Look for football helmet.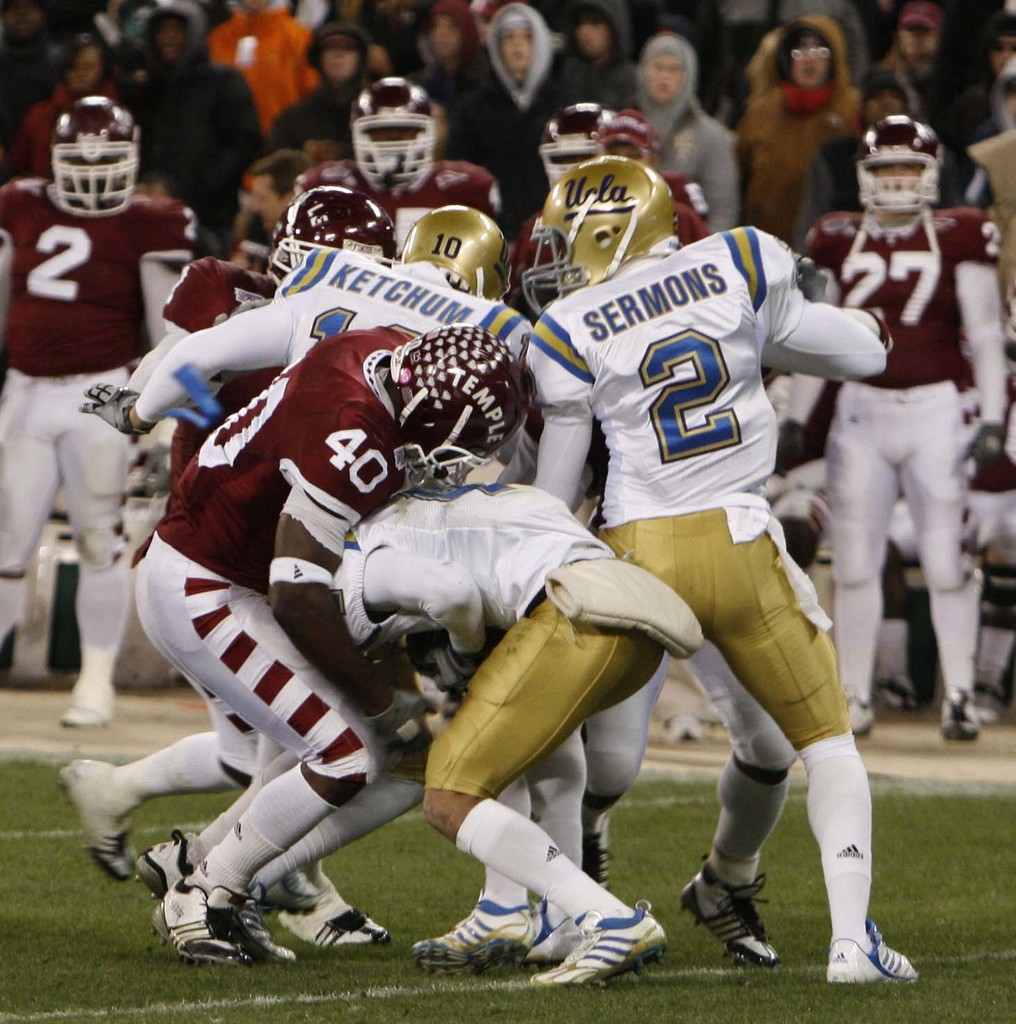
Found: box=[260, 182, 397, 288].
